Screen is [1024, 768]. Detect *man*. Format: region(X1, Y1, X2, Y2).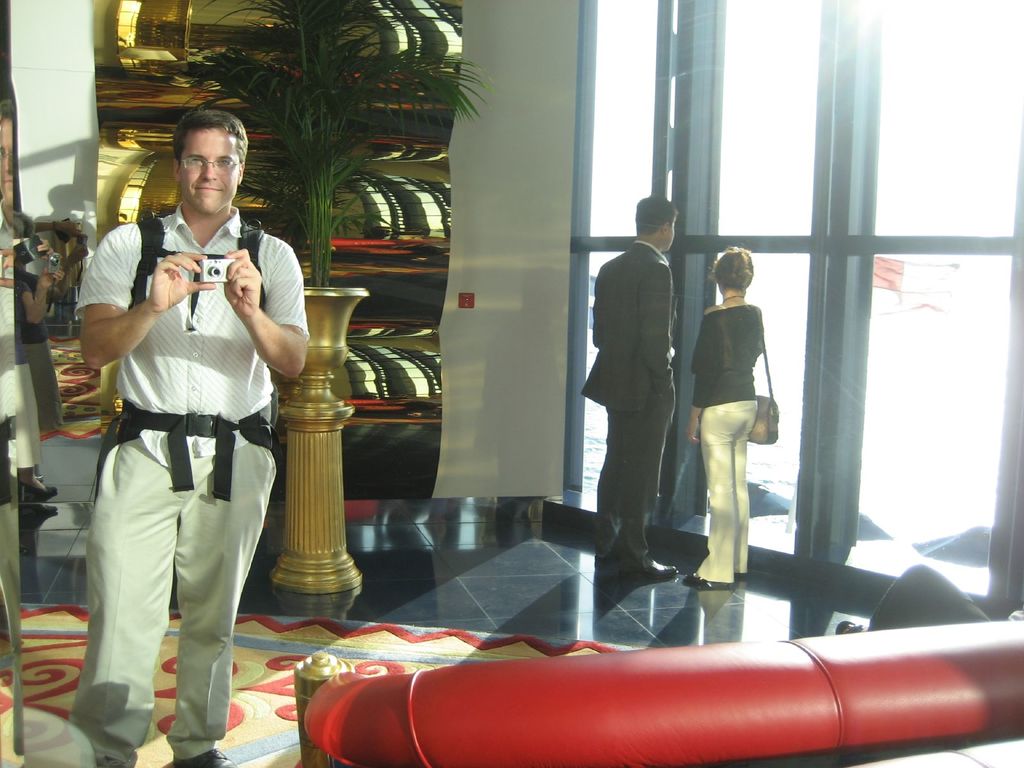
region(65, 124, 295, 760).
